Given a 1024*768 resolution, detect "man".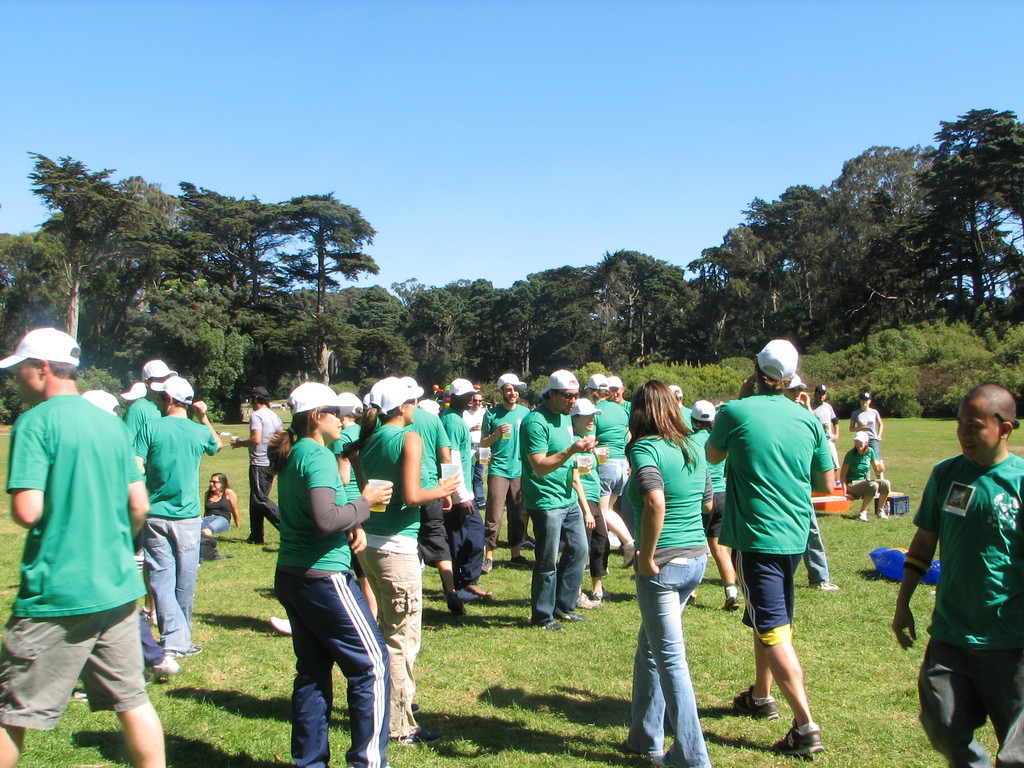
x1=113, y1=353, x2=176, y2=417.
